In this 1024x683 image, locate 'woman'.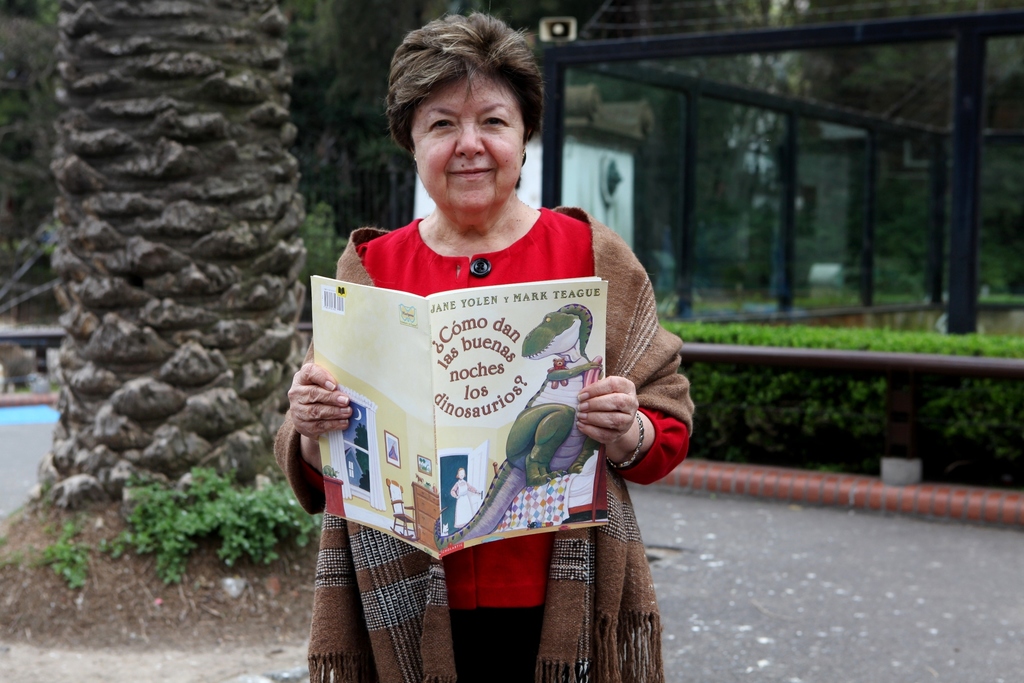
Bounding box: locate(304, 49, 651, 682).
